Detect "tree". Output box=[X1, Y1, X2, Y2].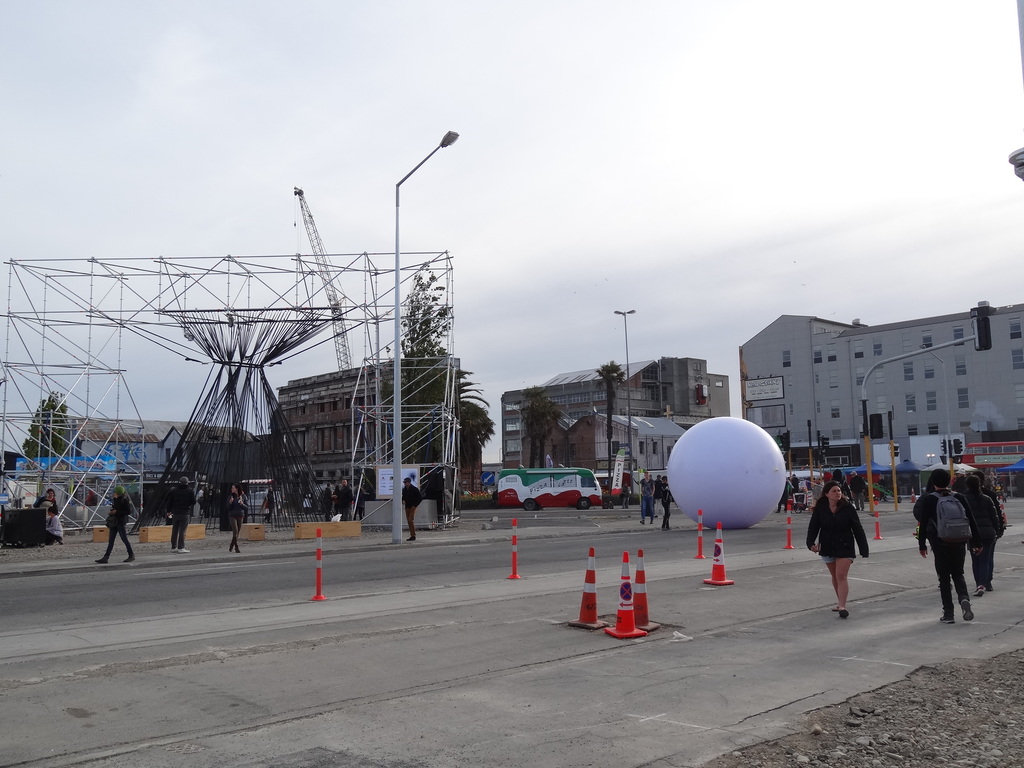
box=[454, 375, 493, 492].
